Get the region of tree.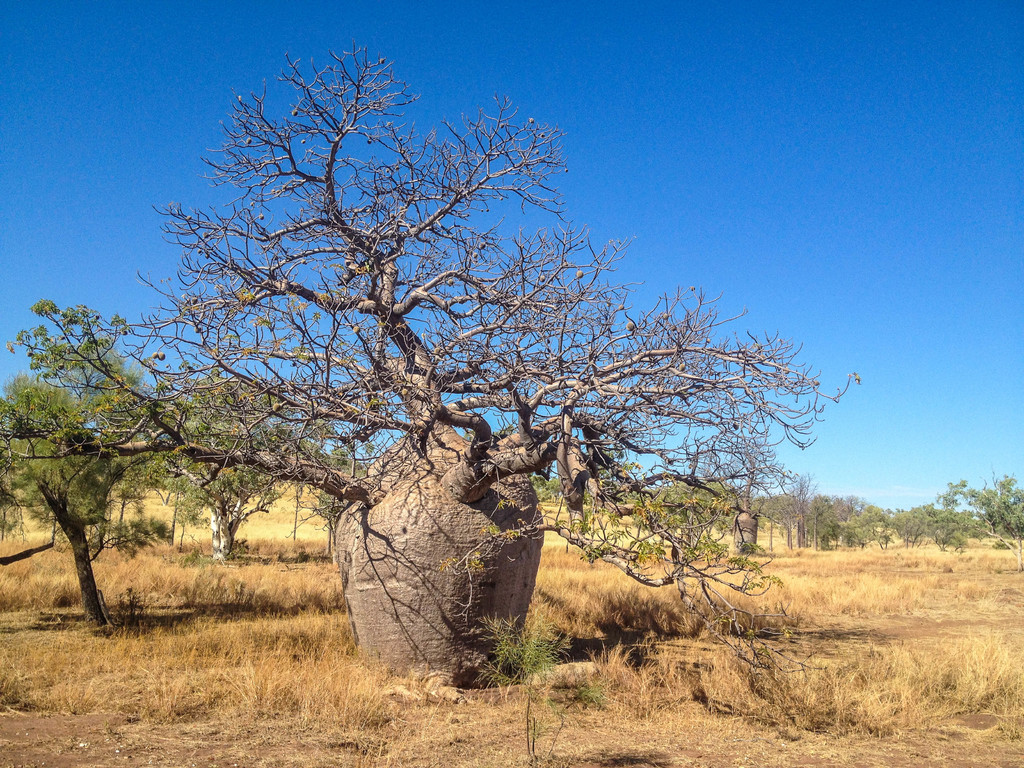
region(112, 366, 340, 558).
